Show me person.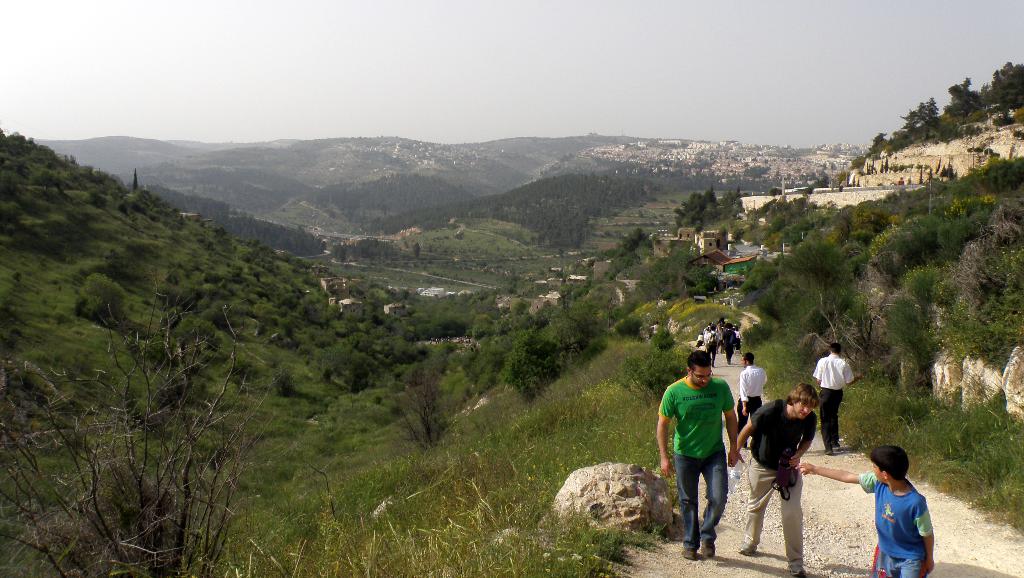
person is here: x1=670 y1=346 x2=745 y2=549.
